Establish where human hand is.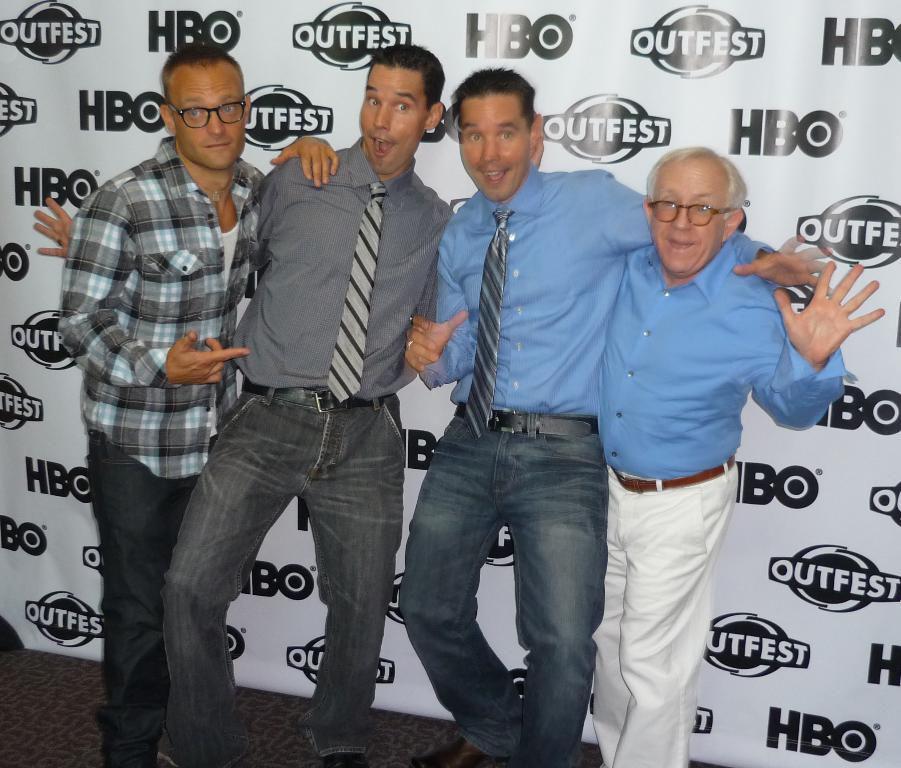
Established at select_region(783, 256, 877, 371).
